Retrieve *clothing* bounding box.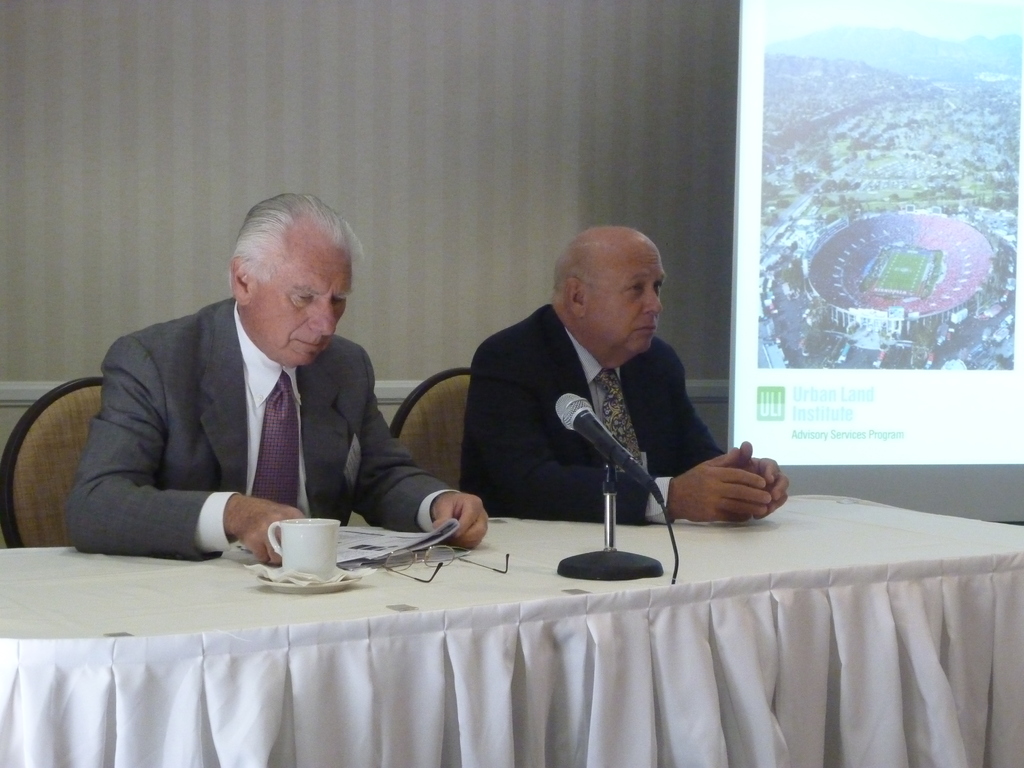
Bounding box: select_region(456, 298, 733, 534).
